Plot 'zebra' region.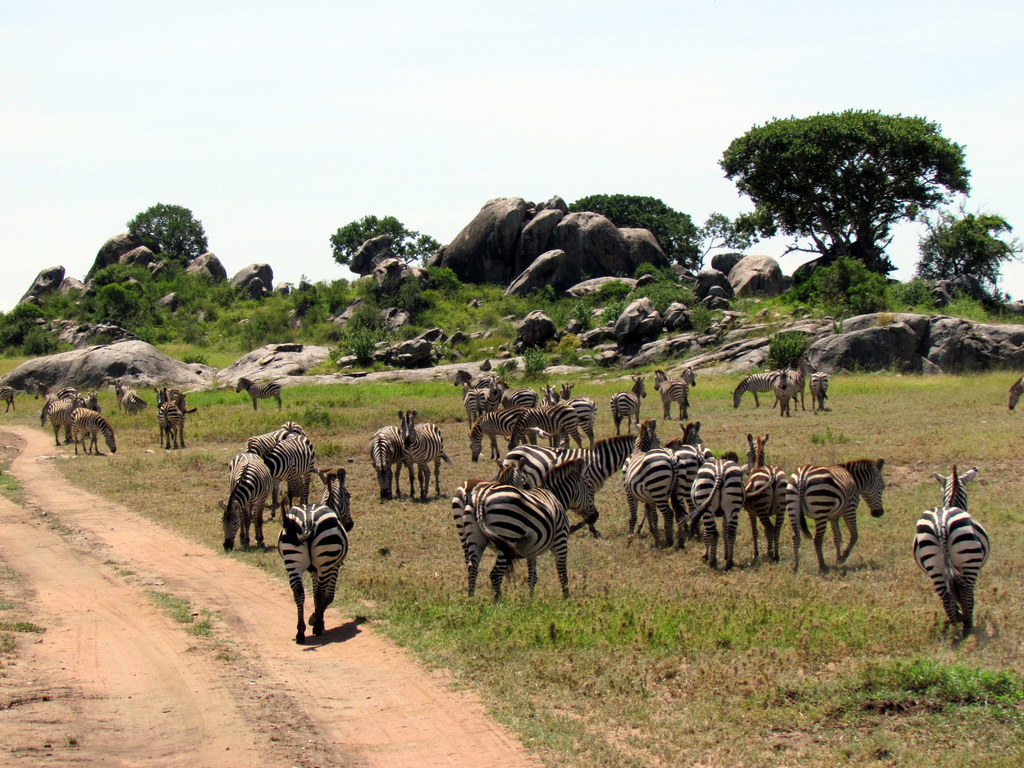
Plotted at [left=605, top=374, right=650, bottom=440].
